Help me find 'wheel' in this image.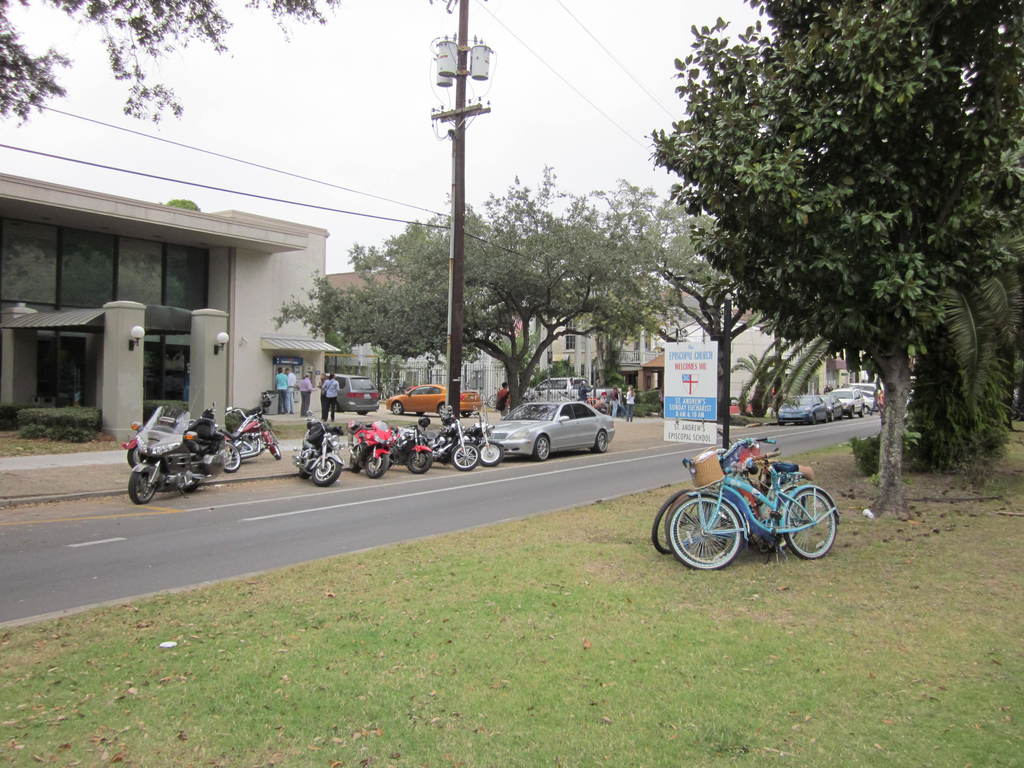
Found it: locate(436, 402, 447, 415).
